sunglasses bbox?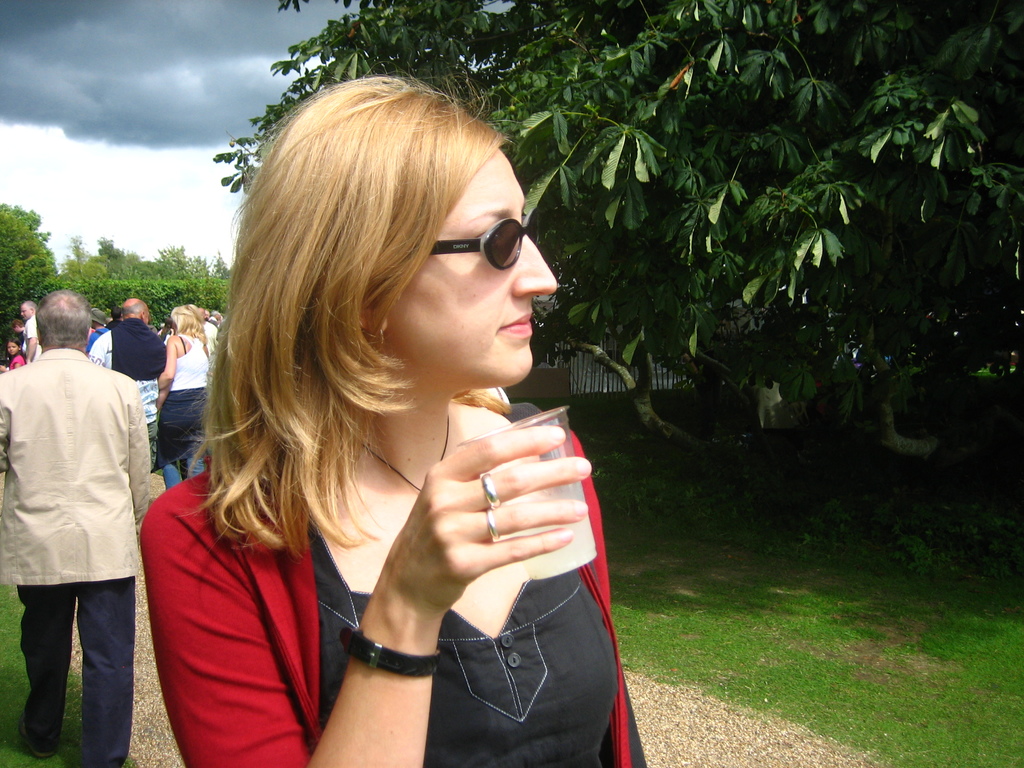
l=432, t=207, r=542, b=271
